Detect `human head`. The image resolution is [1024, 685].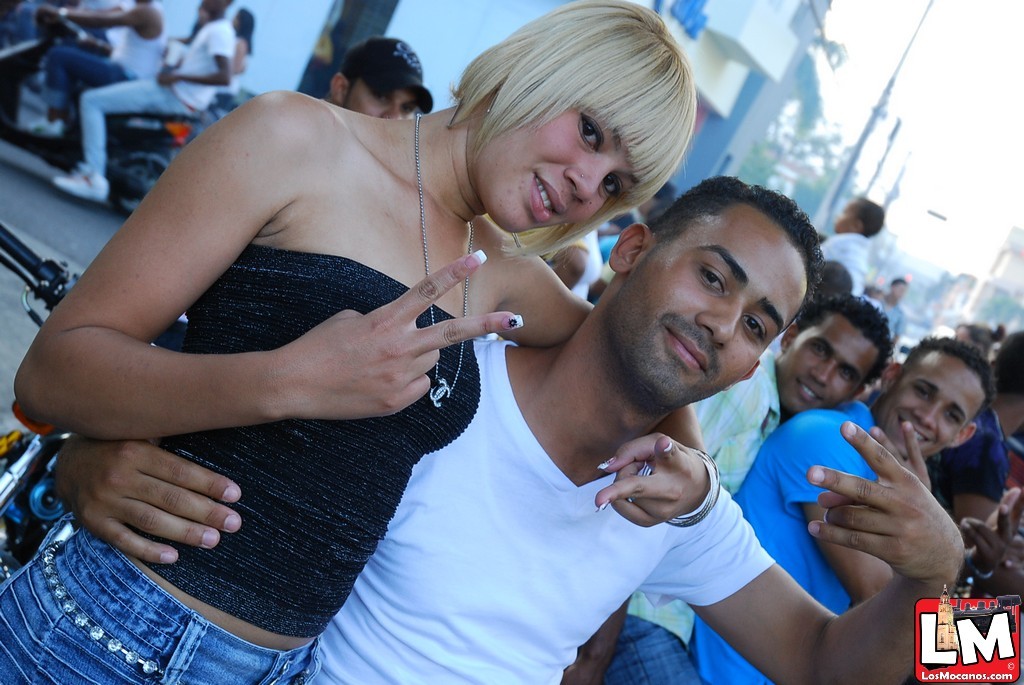
993 323 1023 422.
